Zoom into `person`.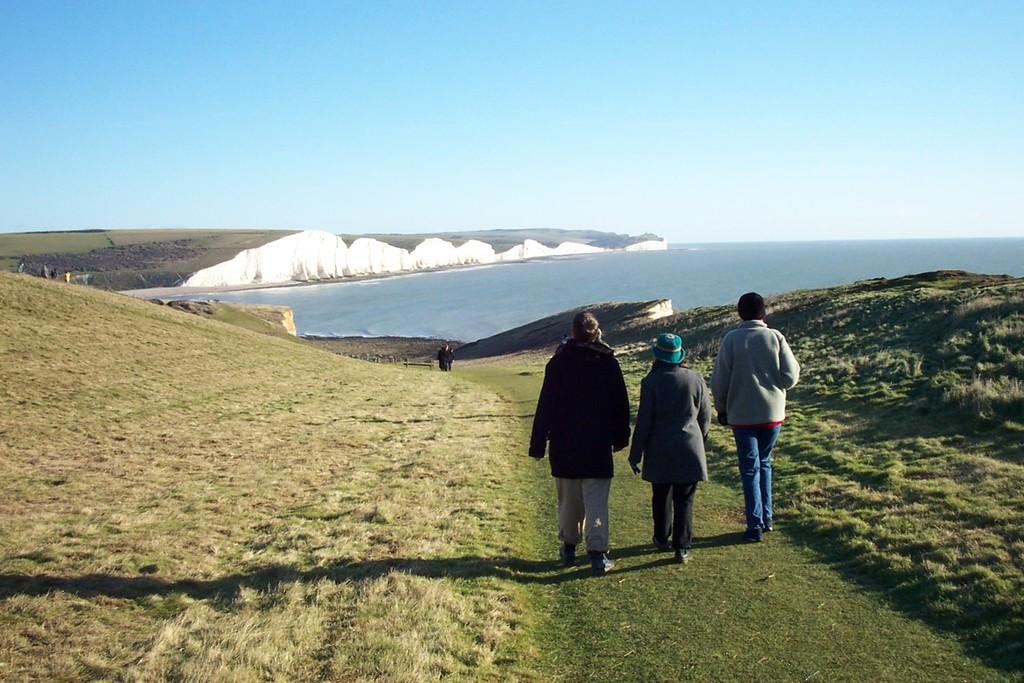
Zoom target: {"x1": 540, "y1": 309, "x2": 633, "y2": 573}.
